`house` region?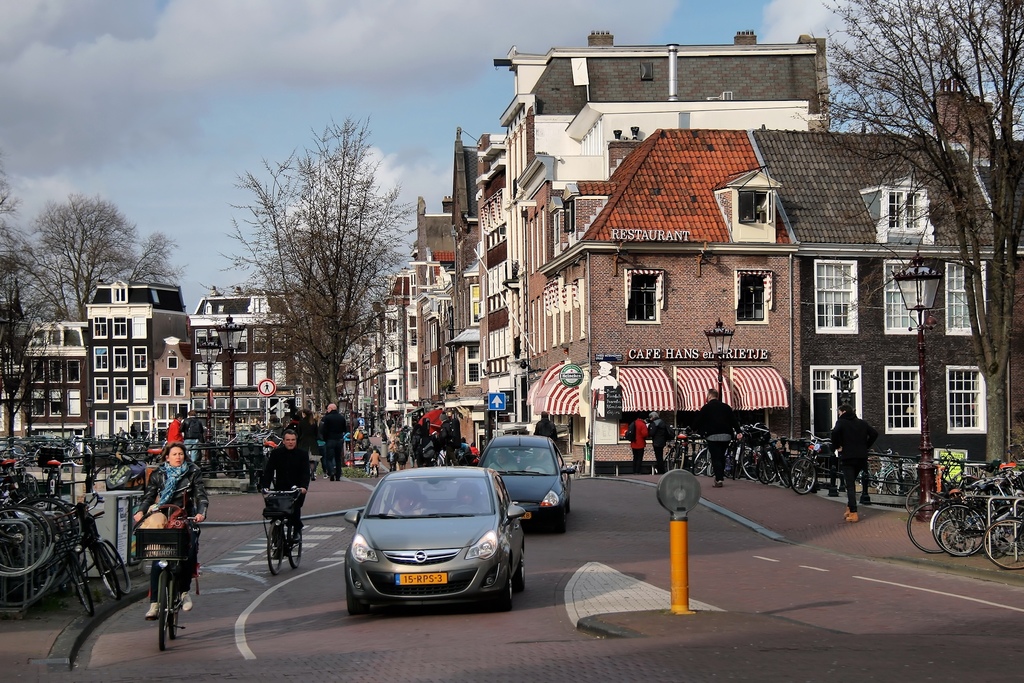
locate(448, 126, 481, 390)
